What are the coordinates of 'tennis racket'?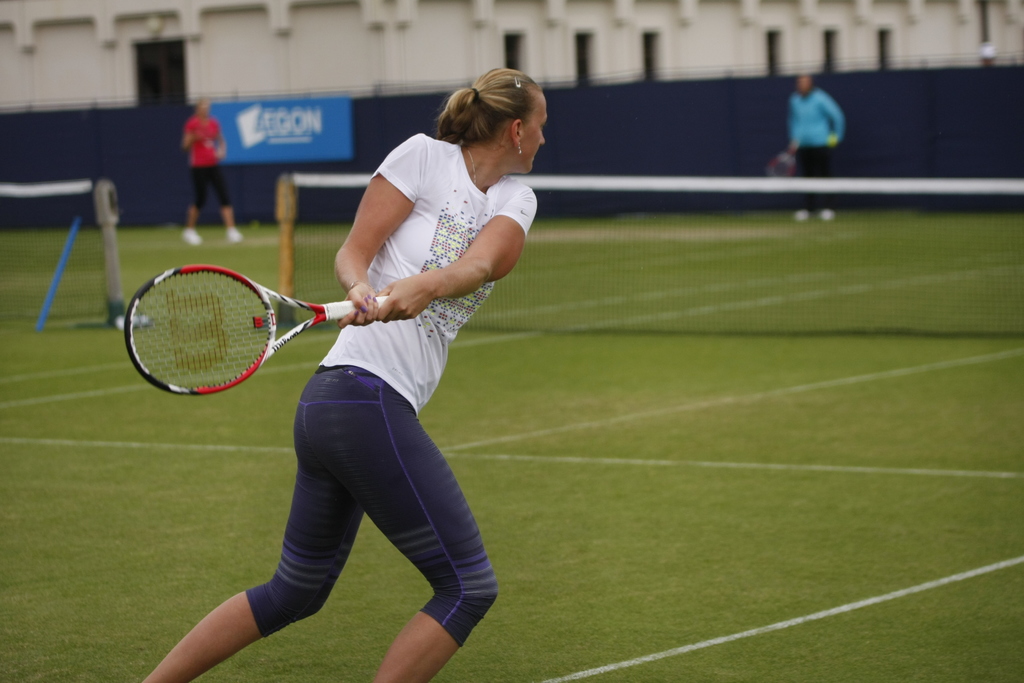
detection(122, 265, 390, 394).
